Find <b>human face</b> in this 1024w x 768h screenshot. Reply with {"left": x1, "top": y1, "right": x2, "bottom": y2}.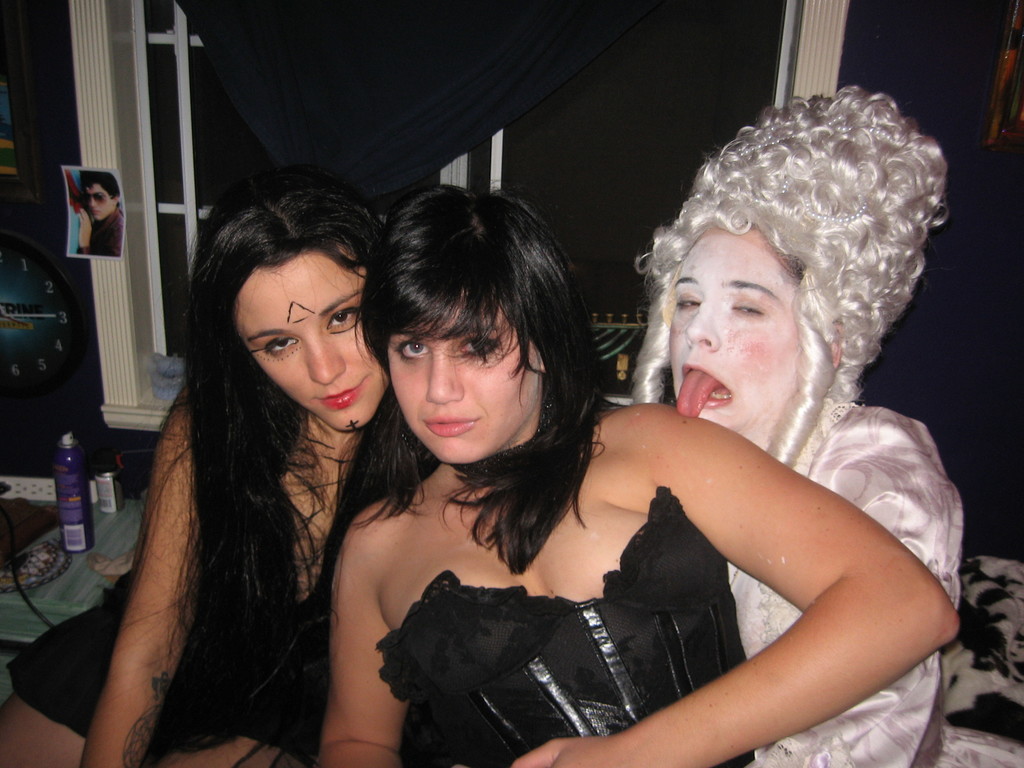
{"left": 236, "top": 250, "right": 380, "bottom": 431}.
